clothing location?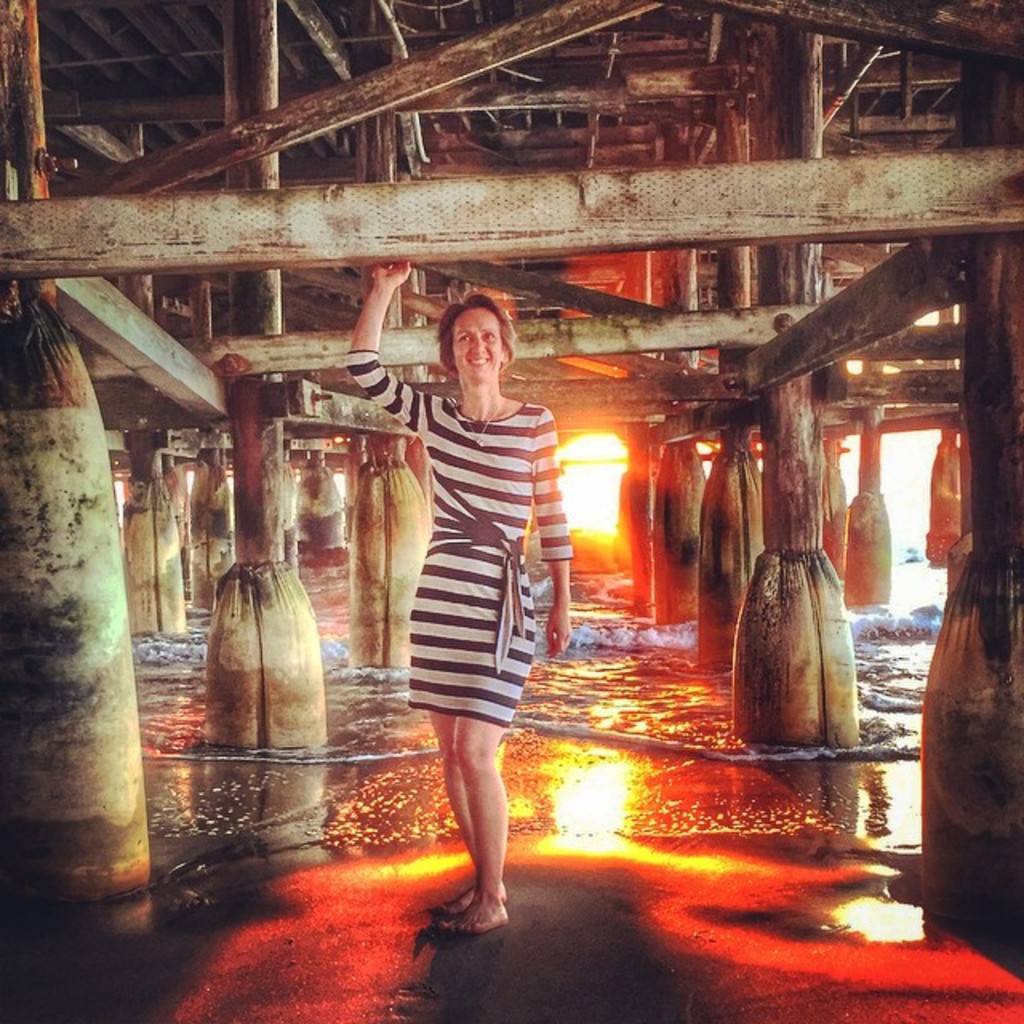
(left=363, top=310, right=579, bottom=800)
